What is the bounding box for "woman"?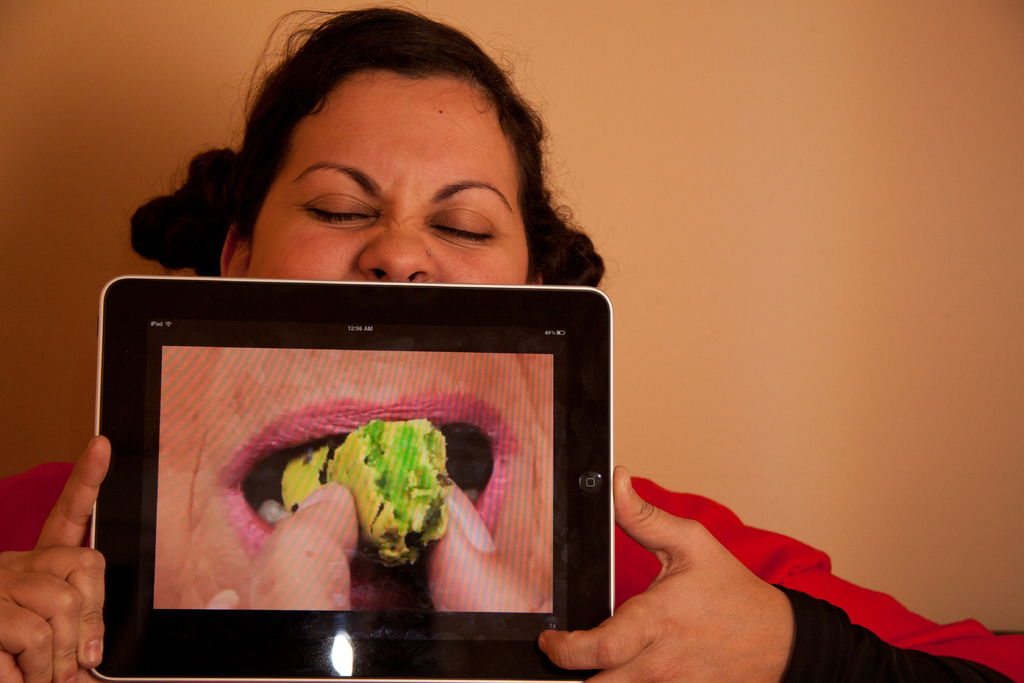
0/0/1022/682.
